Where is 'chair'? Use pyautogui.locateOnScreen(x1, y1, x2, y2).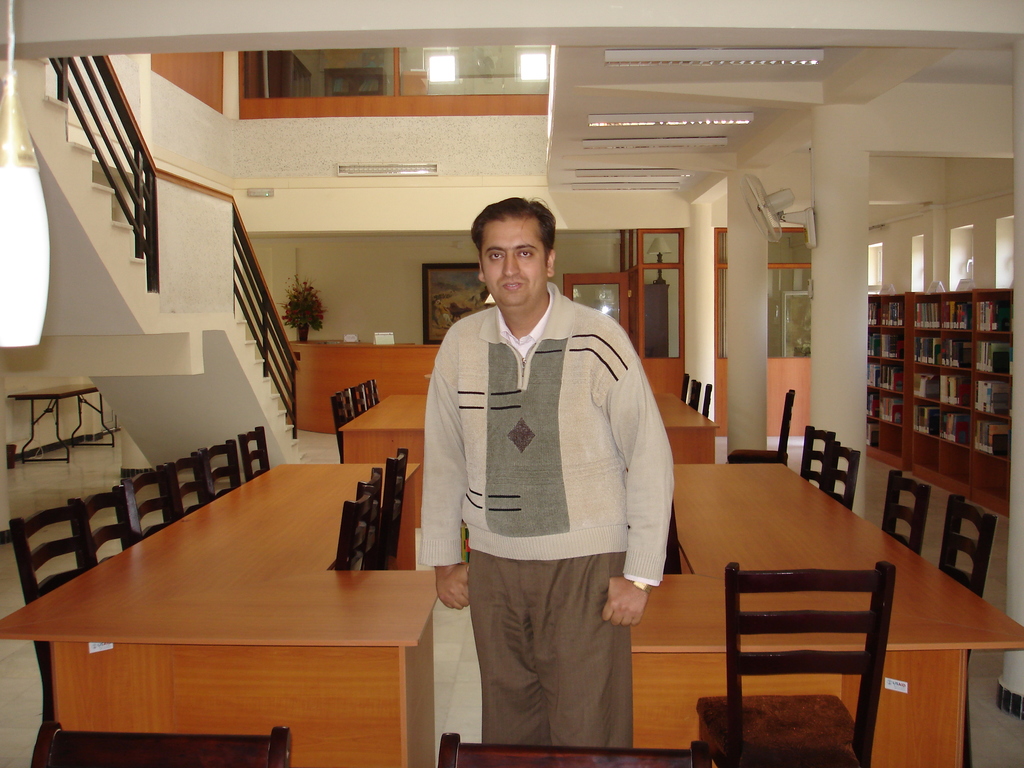
pyautogui.locateOnScreen(702, 380, 715, 415).
